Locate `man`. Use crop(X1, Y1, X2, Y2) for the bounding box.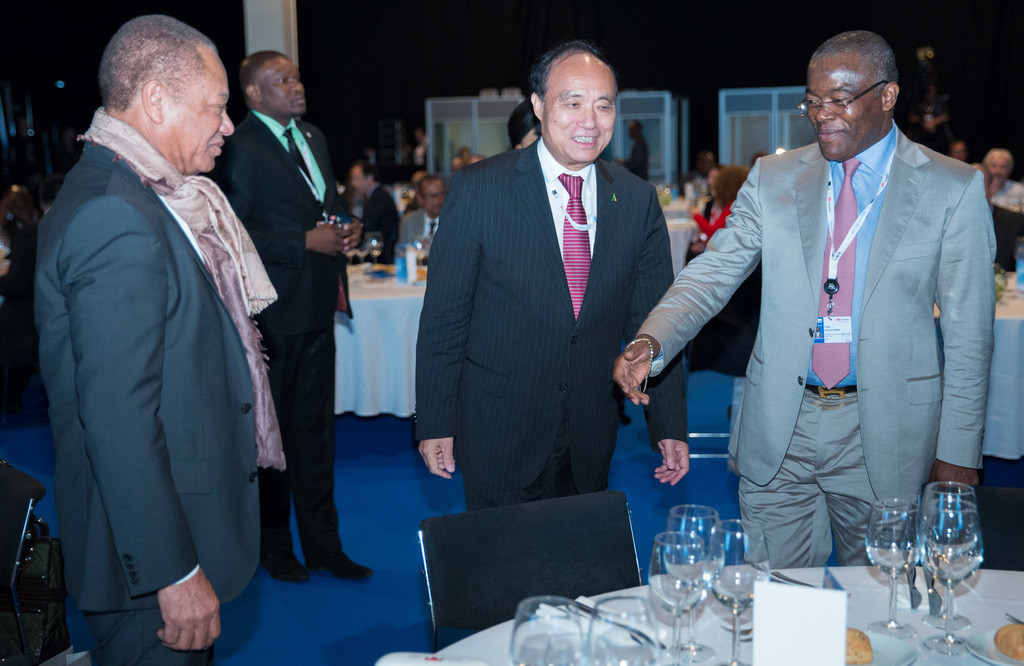
crop(612, 27, 997, 569).
